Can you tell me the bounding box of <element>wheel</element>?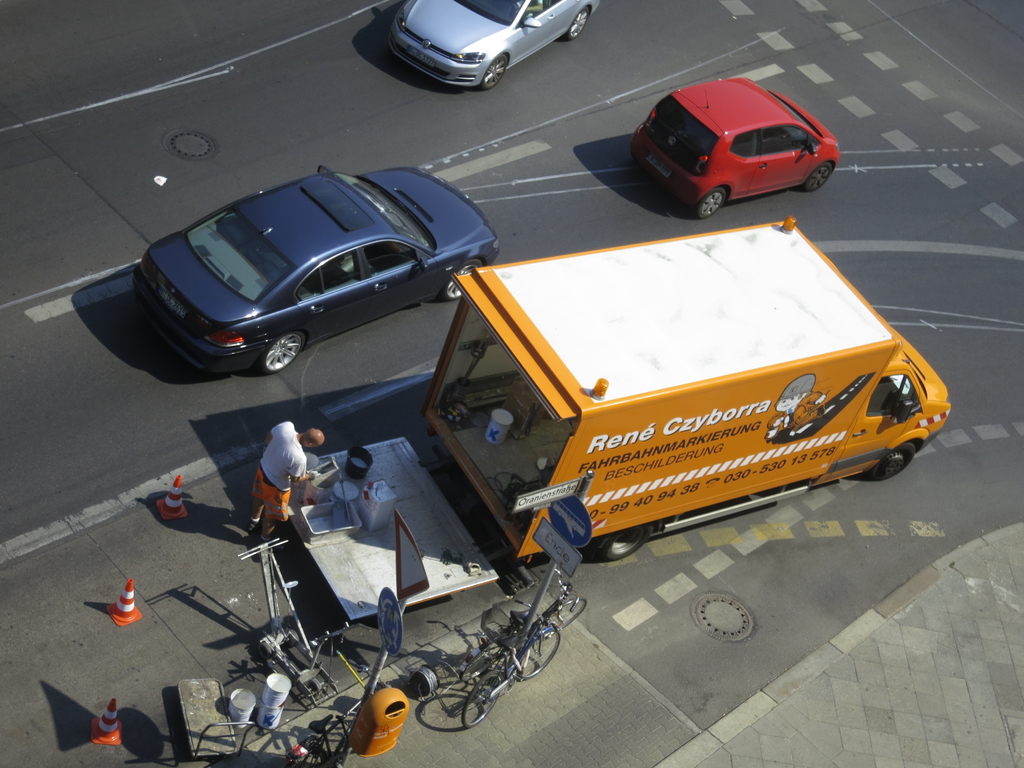
(x1=555, y1=595, x2=583, y2=631).
